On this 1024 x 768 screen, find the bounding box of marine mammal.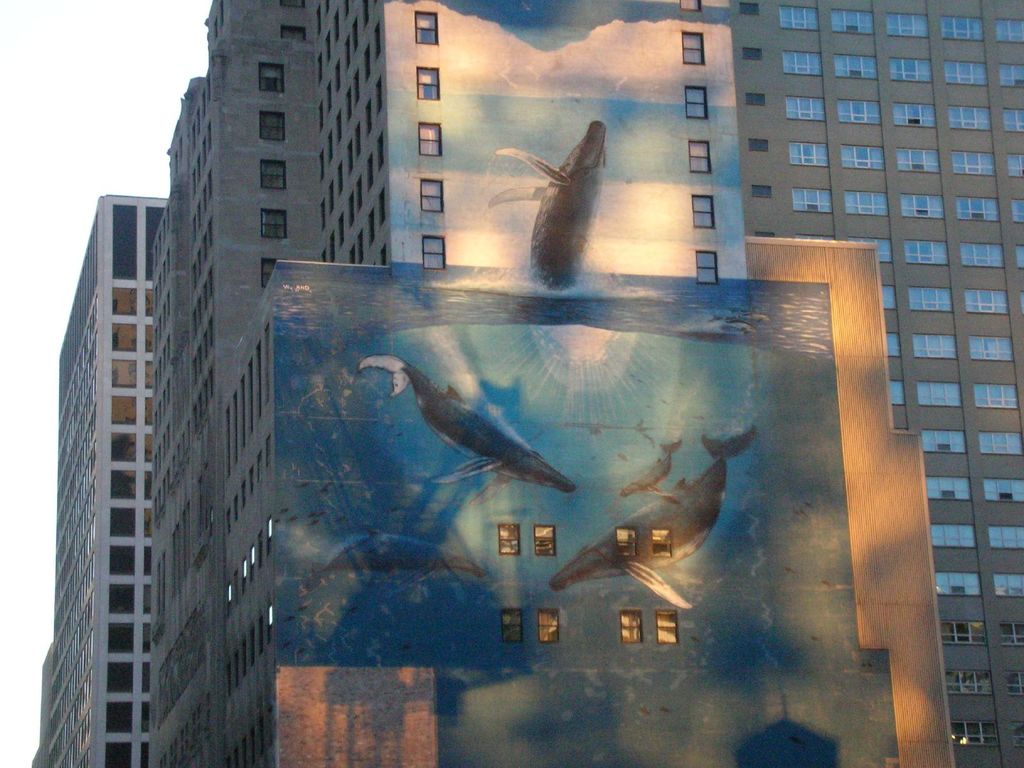
Bounding box: <box>478,120,609,296</box>.
